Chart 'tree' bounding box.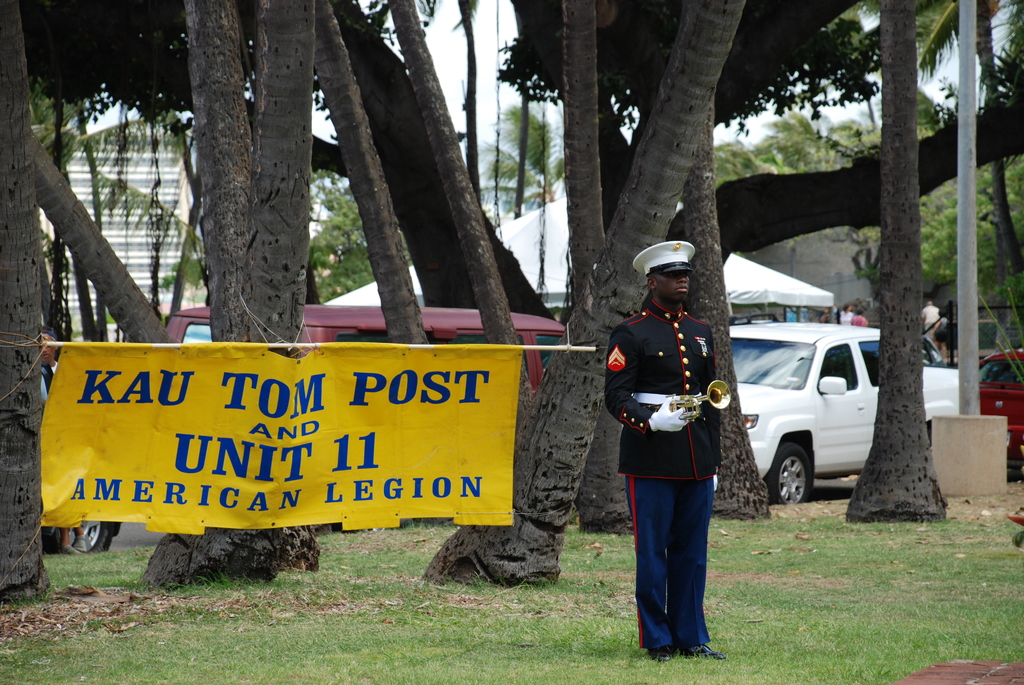
Charted: (859, 75, 991, 313).
